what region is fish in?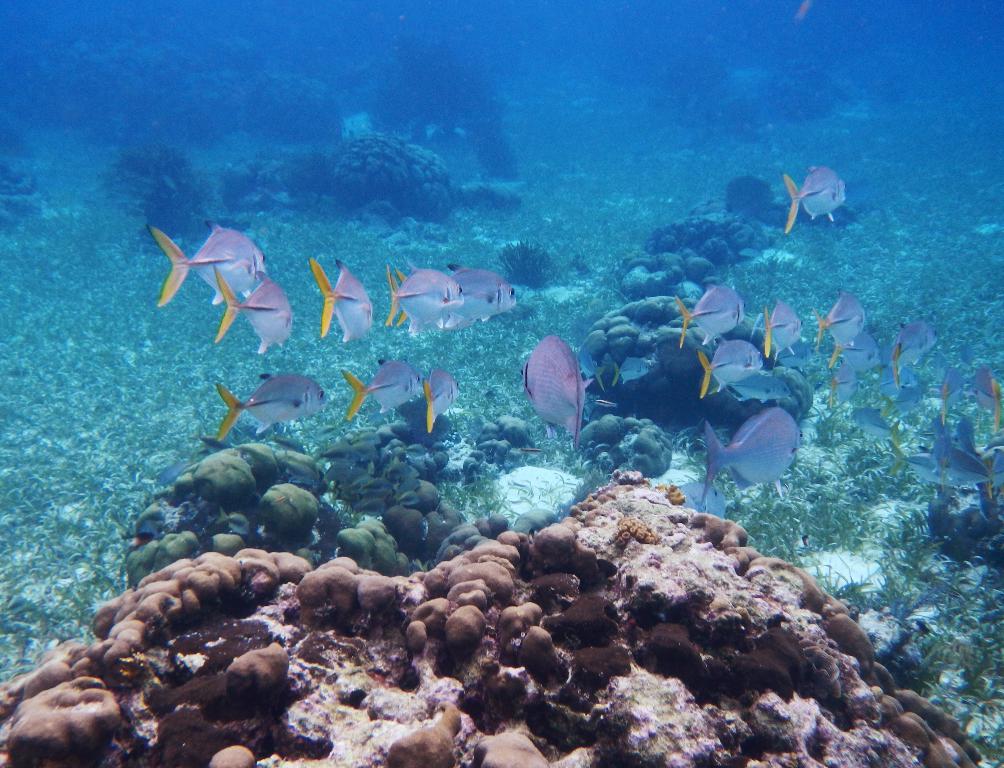
[677,481,730,521].
